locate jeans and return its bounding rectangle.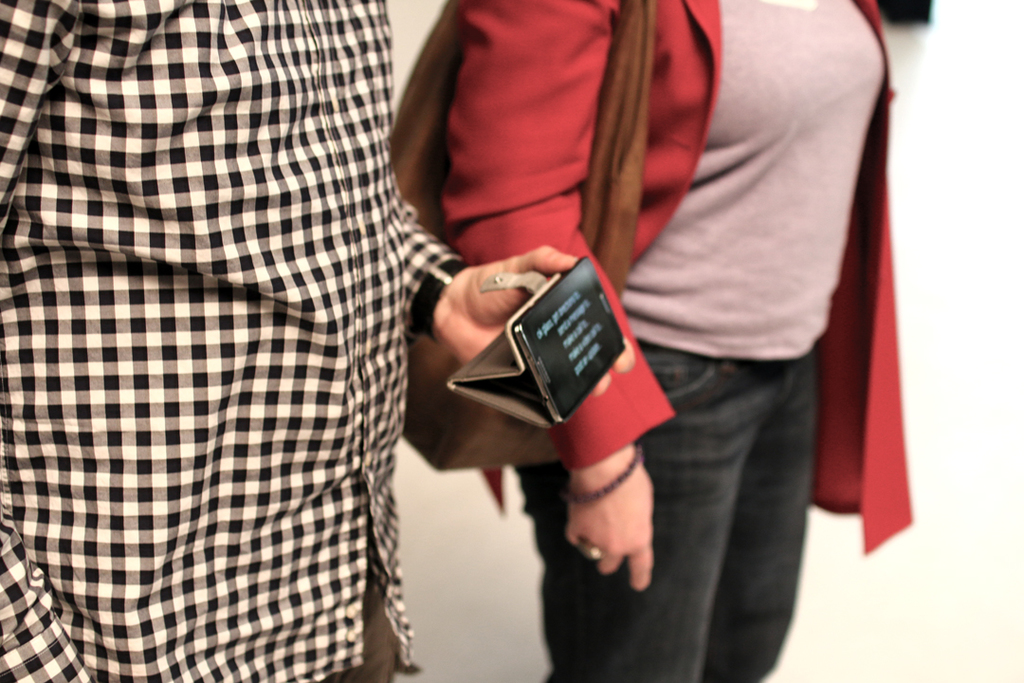
<bbox>532, 335, 835, 659</bbox>.
